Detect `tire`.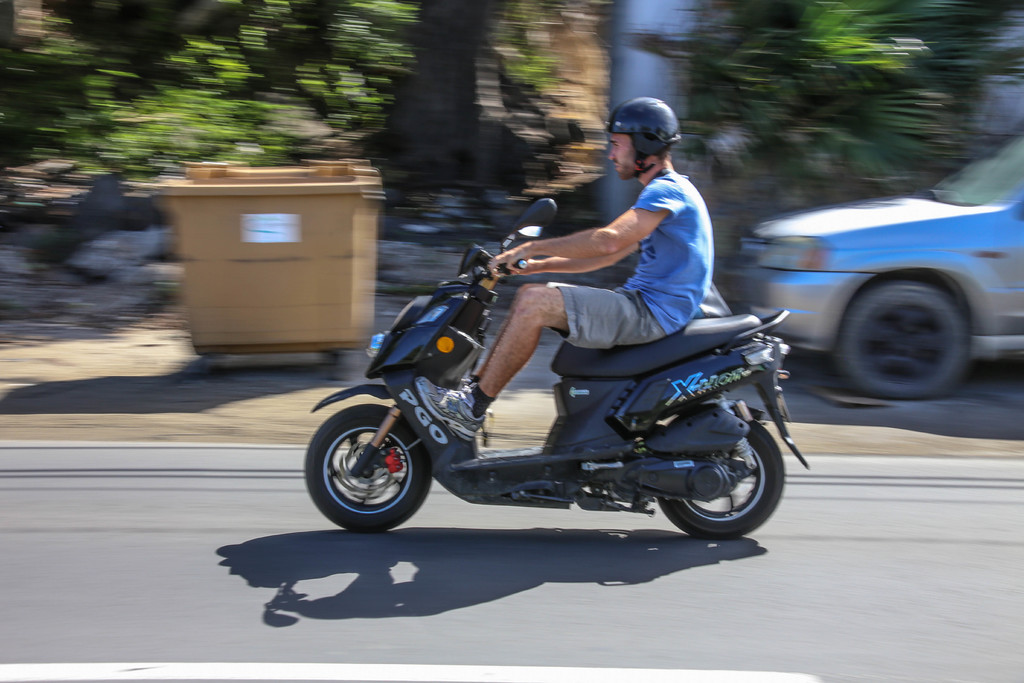
Detected at pyautogui.locateOnScreen(836, 276, 975, 403).
